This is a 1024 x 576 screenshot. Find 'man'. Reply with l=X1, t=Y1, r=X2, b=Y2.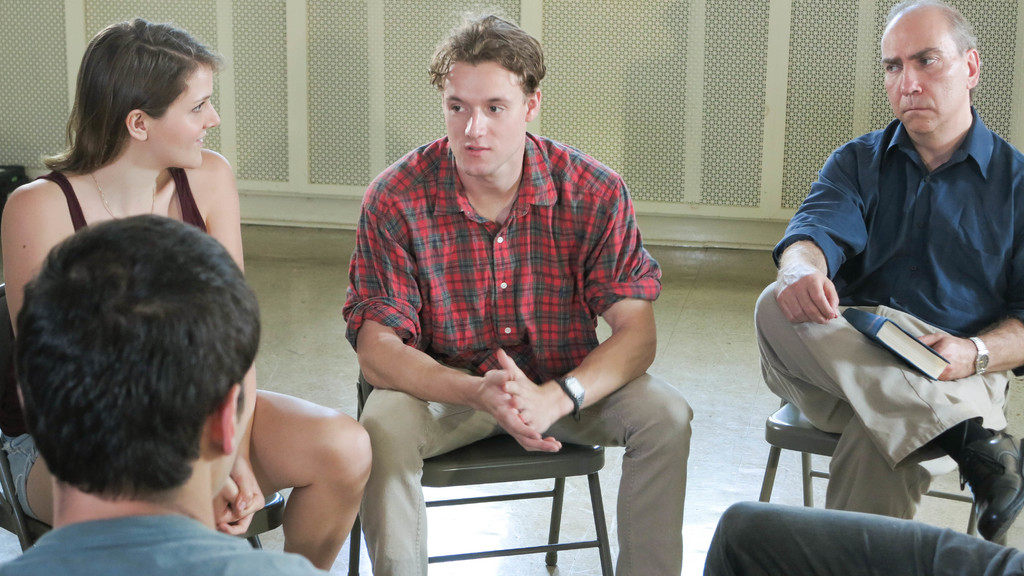
l=762, t=15, r=1023, b=537.
